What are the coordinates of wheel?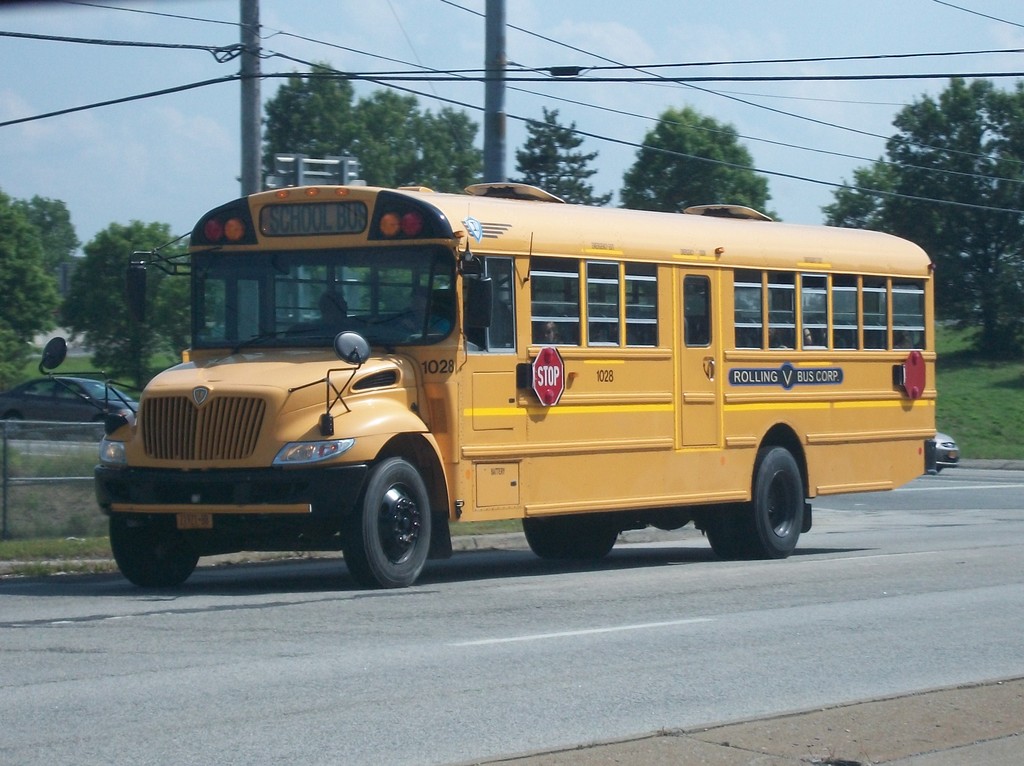
rect(0, 414, 22, 439).
